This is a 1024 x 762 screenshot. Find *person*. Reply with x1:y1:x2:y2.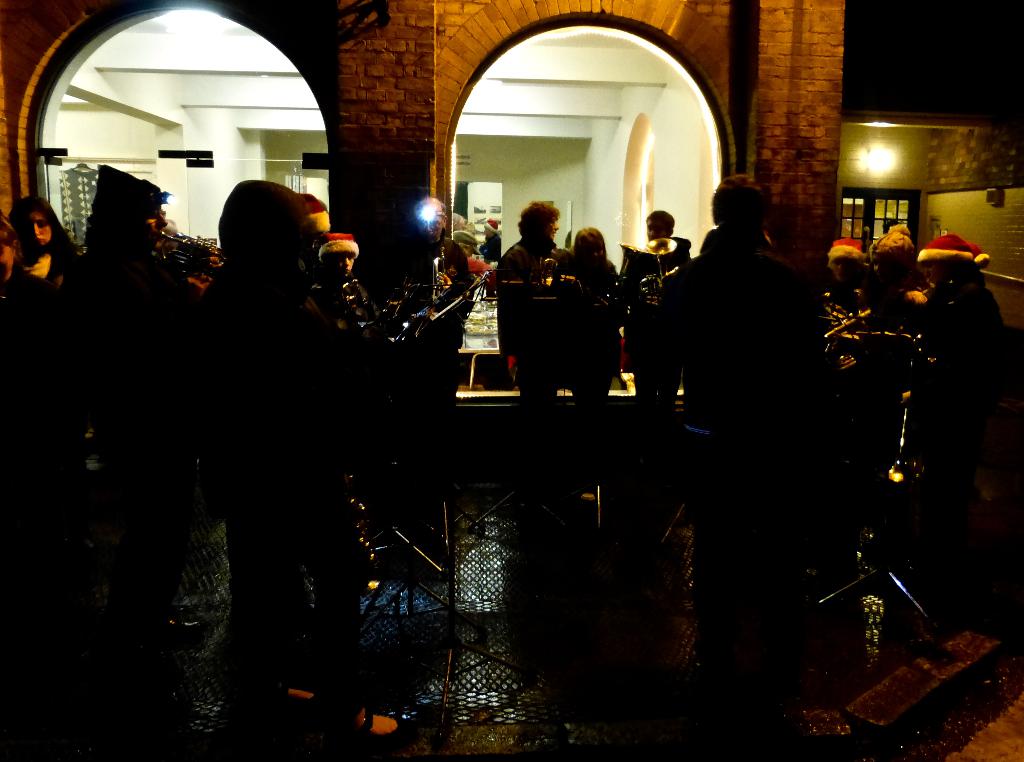
95:159:224:353.
